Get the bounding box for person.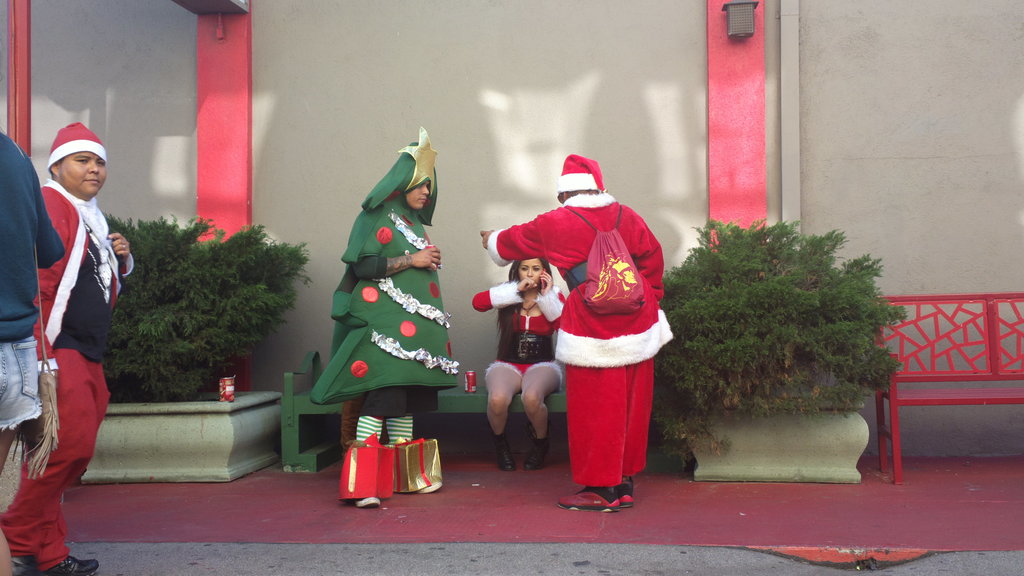
select_region(0, 131, 66, 575).
